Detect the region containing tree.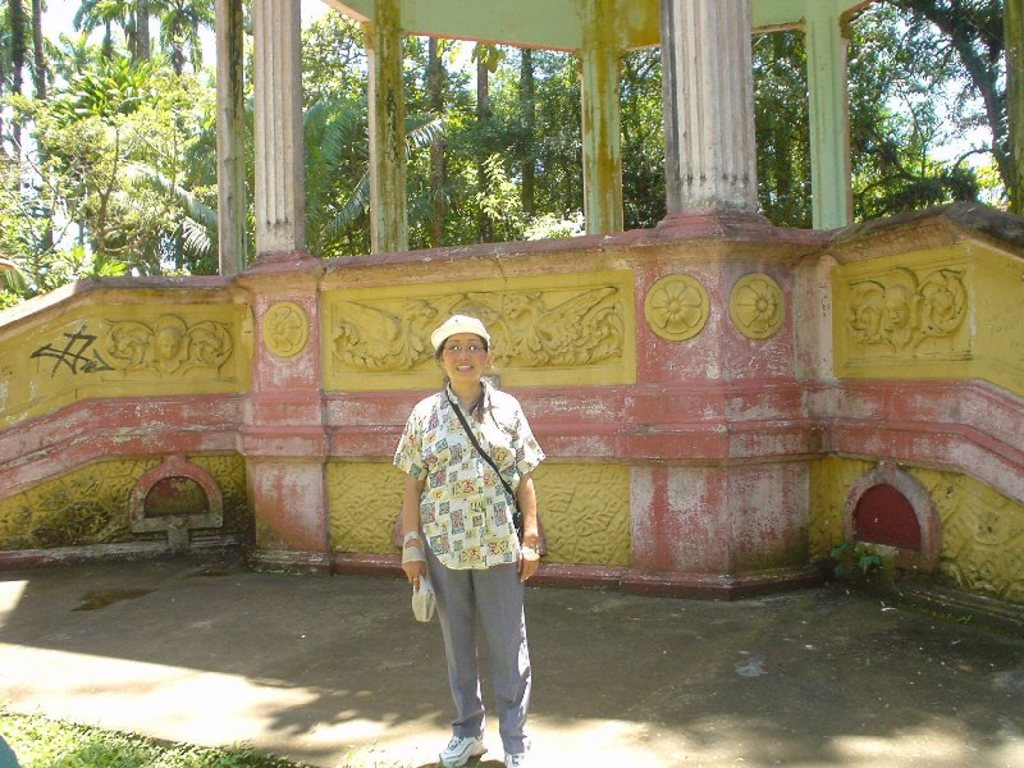
region(458, 38, 520, 234).
